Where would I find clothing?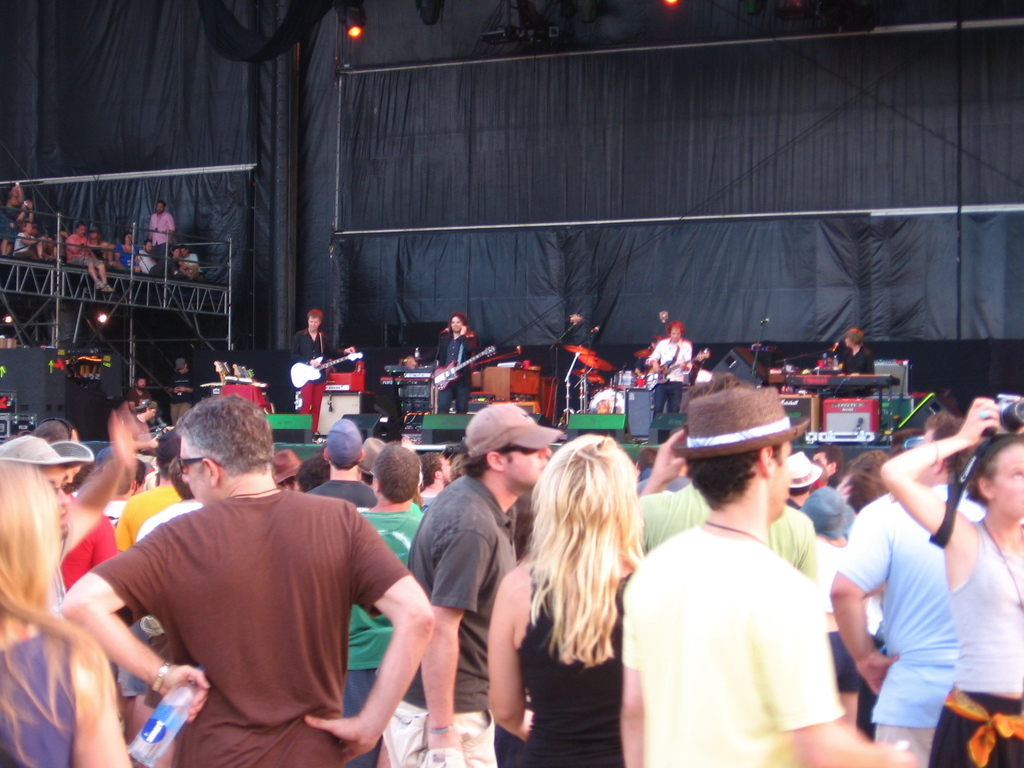
At l=842, t=348, r=877, b=401.
